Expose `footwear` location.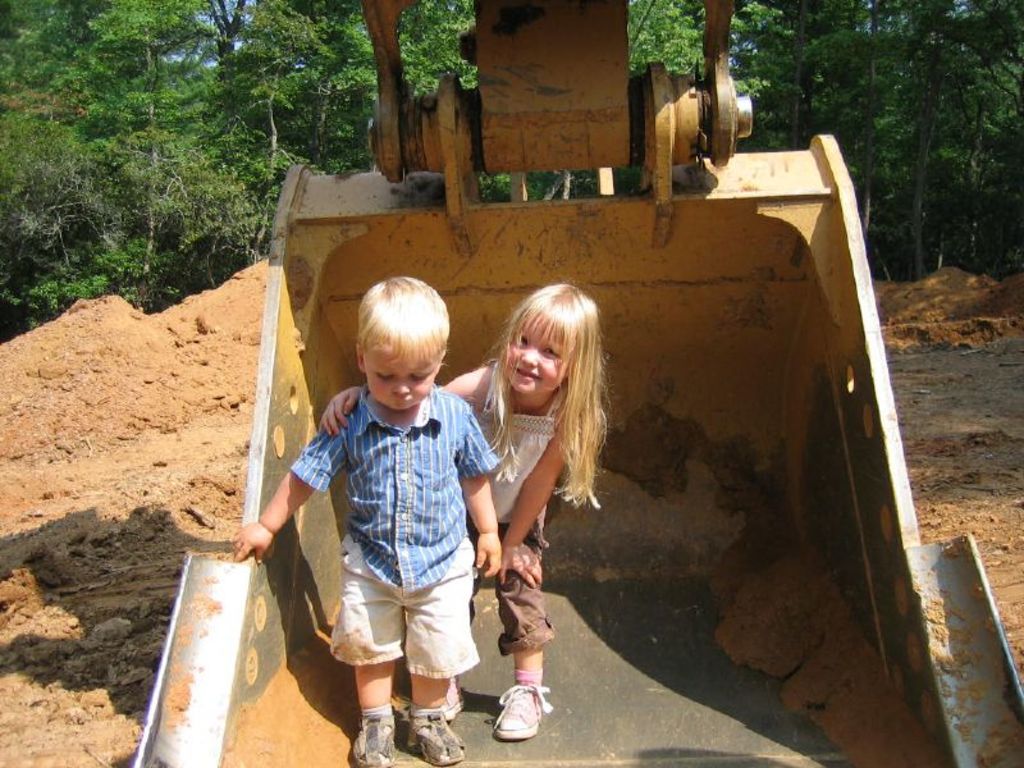
Exposed at box=[434, 673, 465, 723].
